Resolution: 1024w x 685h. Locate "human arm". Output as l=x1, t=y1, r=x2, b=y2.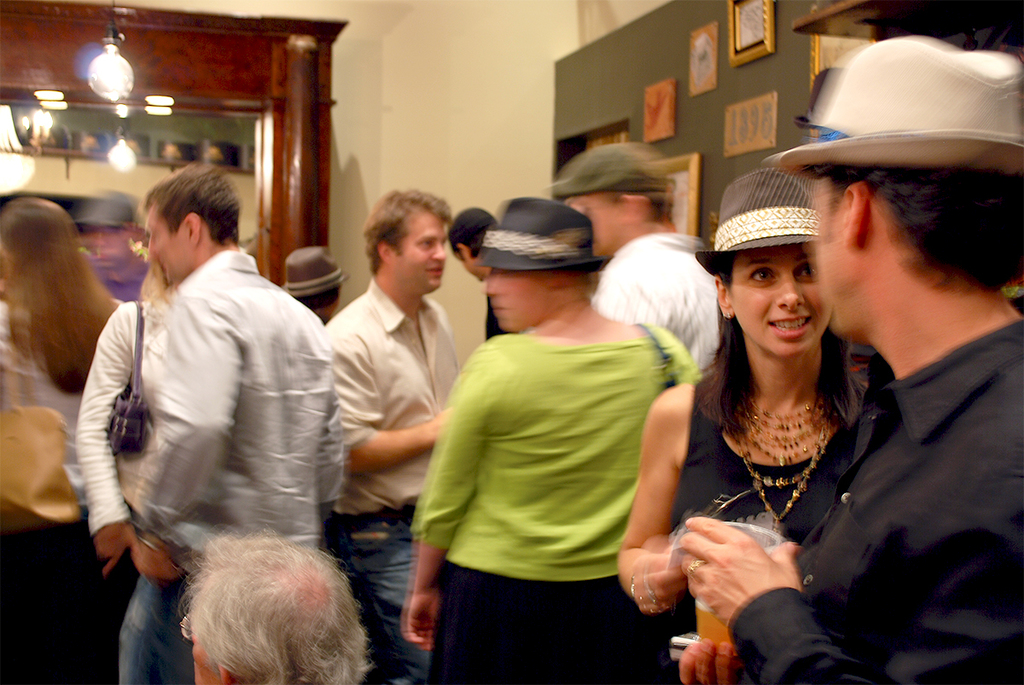
l=73, t=295, r=147, b=569.
